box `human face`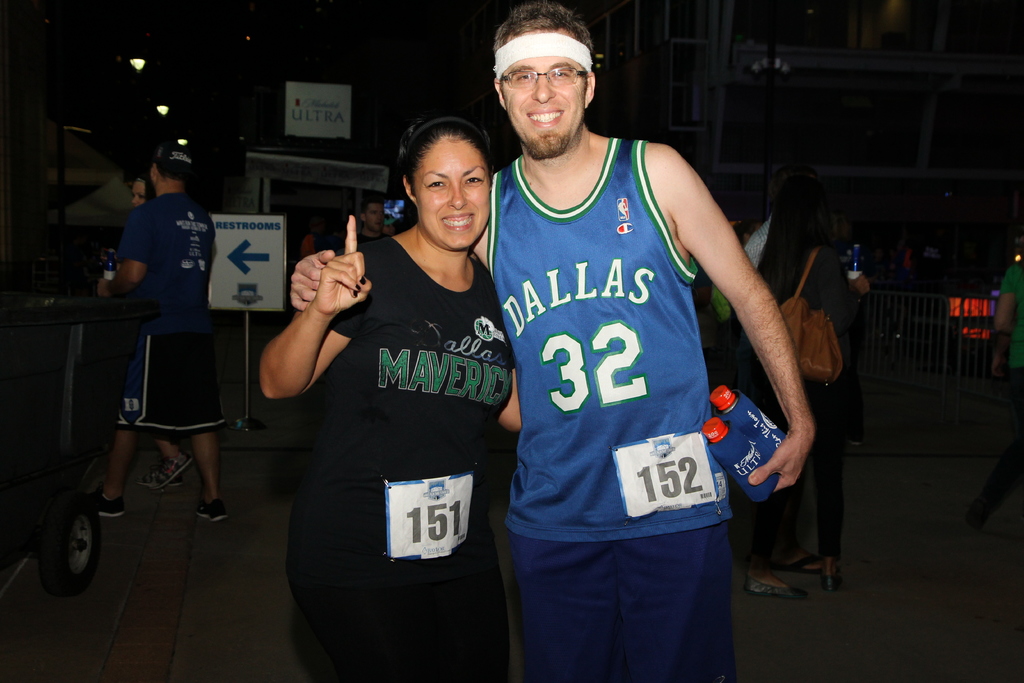
box=[499, 28, 591, 156]
